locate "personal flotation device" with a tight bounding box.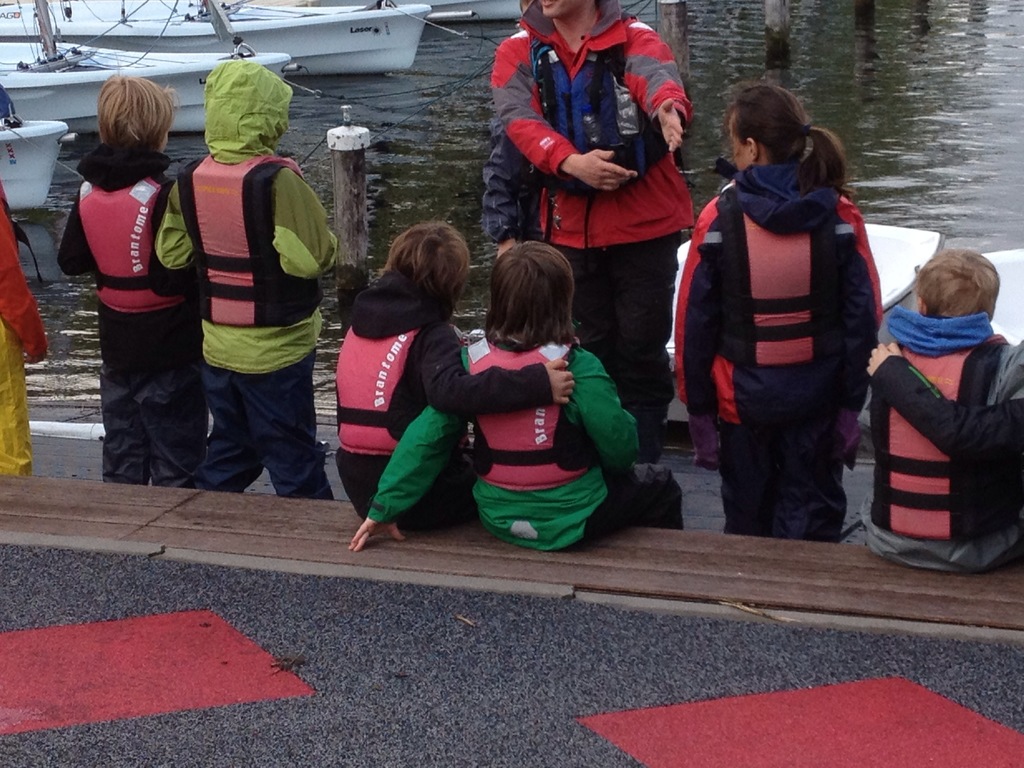
(x1=716, y1=182, x2=834, y2=379).
